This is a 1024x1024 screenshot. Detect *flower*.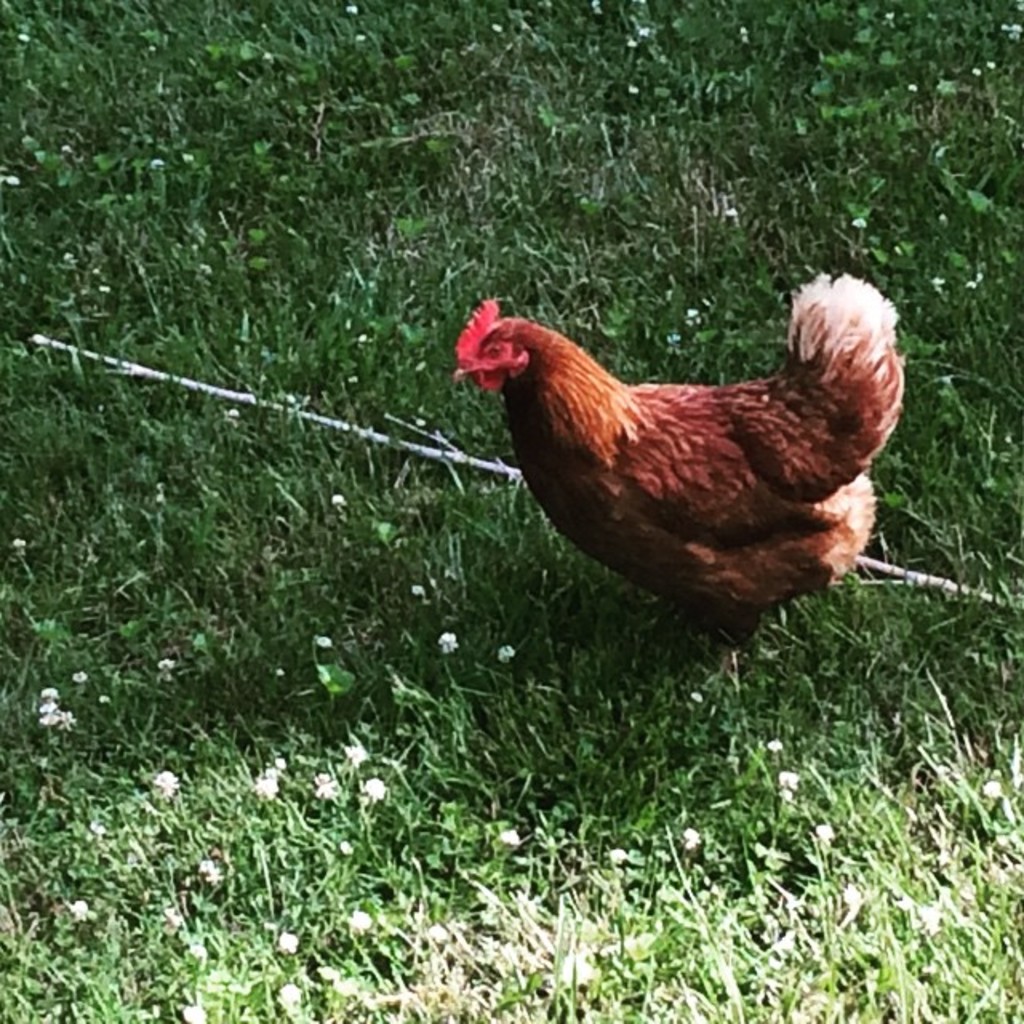
[x1=1002, y1=24, x2=1022, y2=37].
